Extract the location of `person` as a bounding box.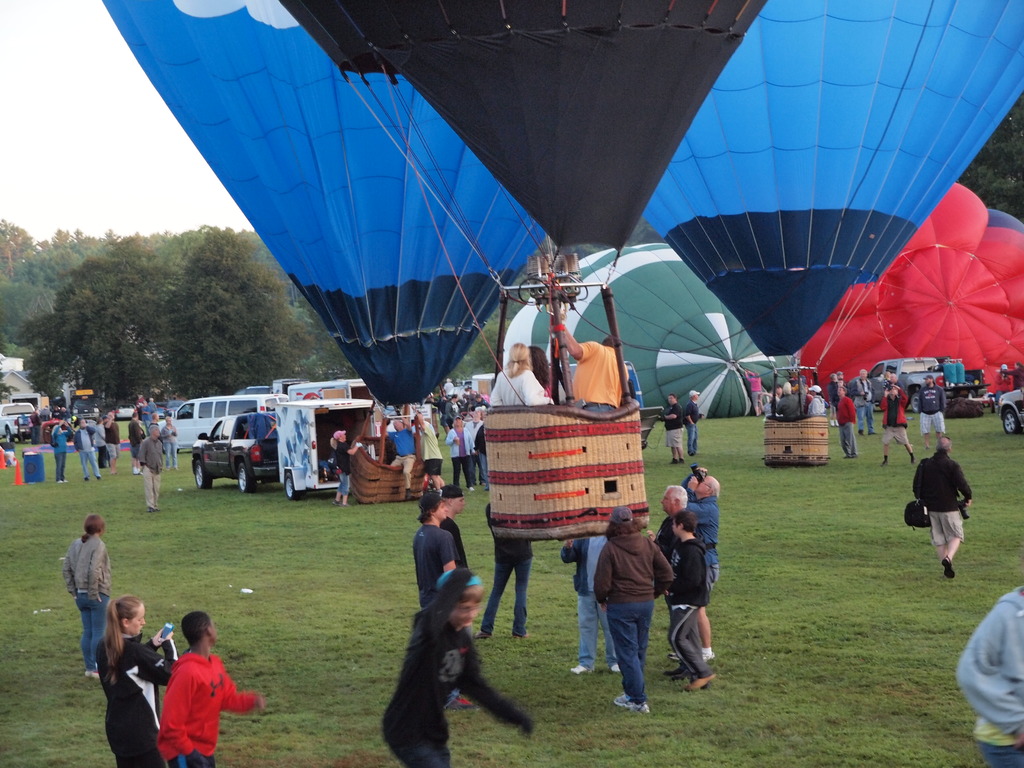
466 387 481 402.
